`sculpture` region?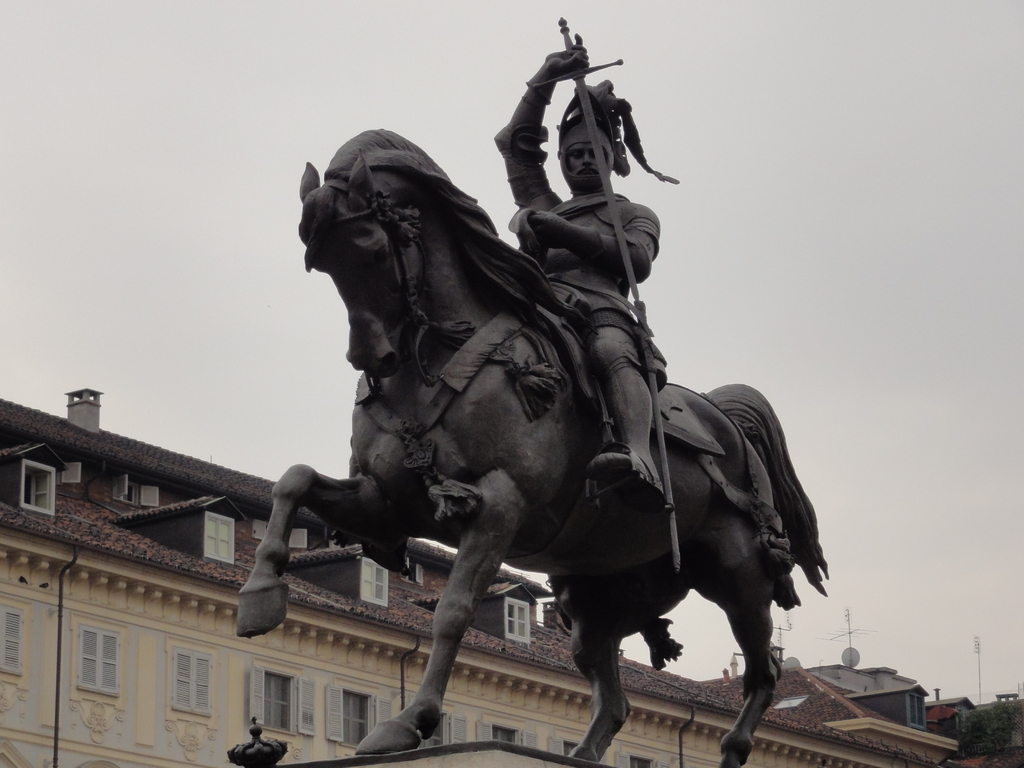
<bbox>260, 73, 836, 767</bbox>
